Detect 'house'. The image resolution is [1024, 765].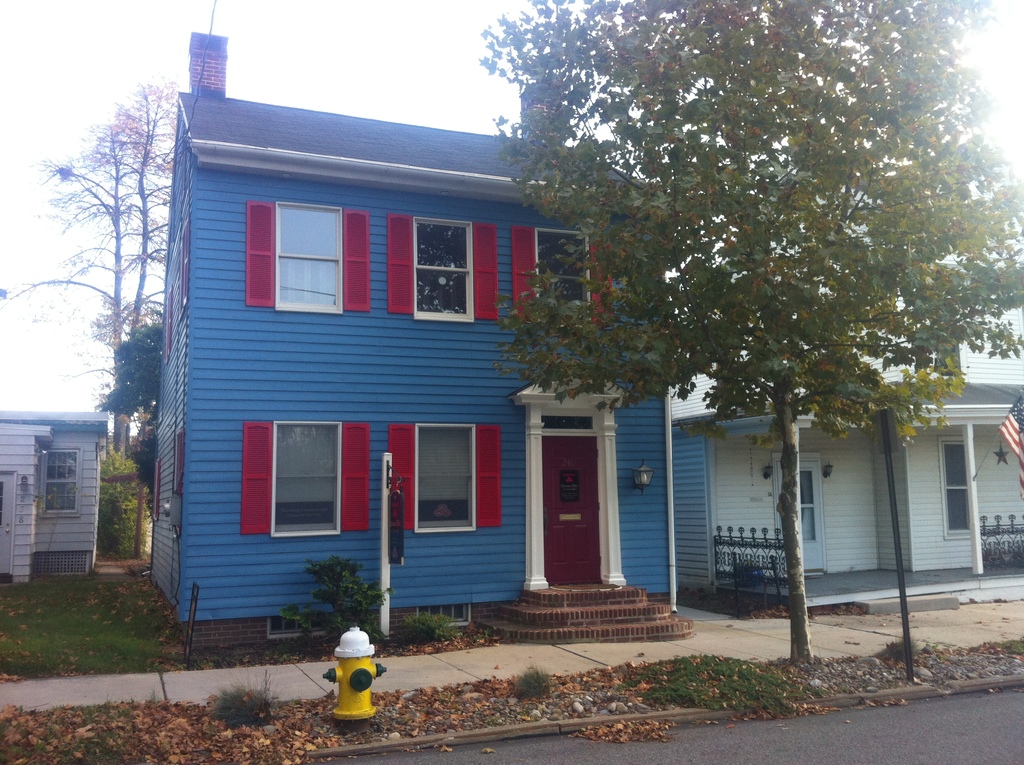
locate(146, 29, 680, 622).
